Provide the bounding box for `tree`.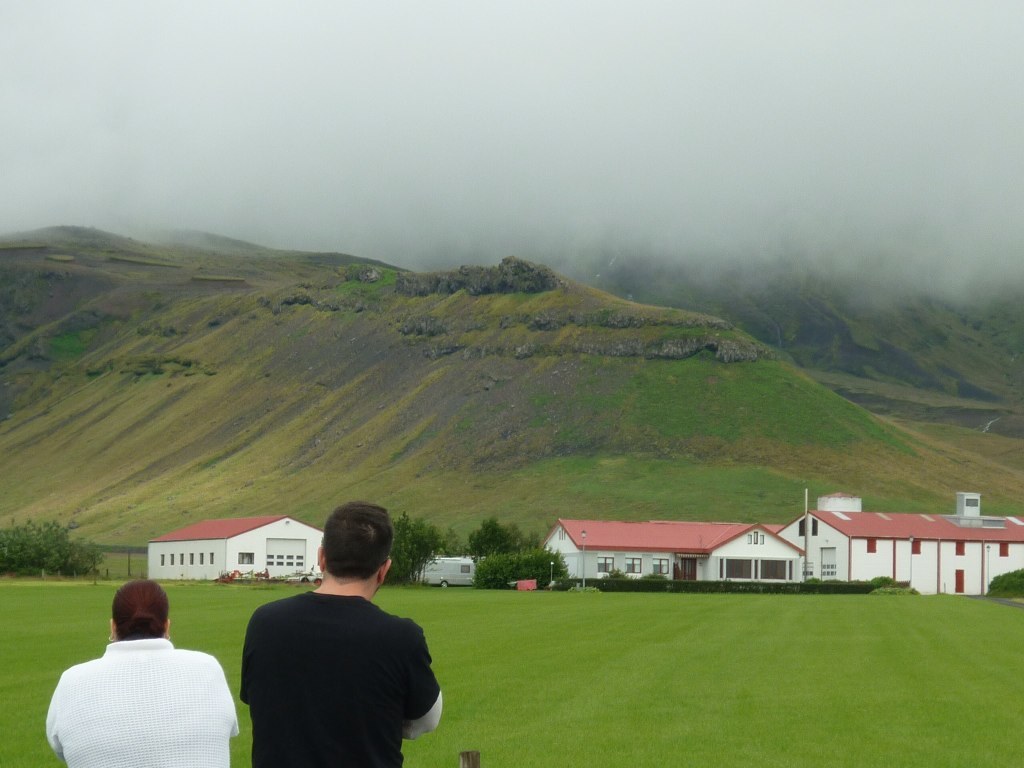
{"x1": 4, "y1": 515, "x2": 79, "y2": 593}.
